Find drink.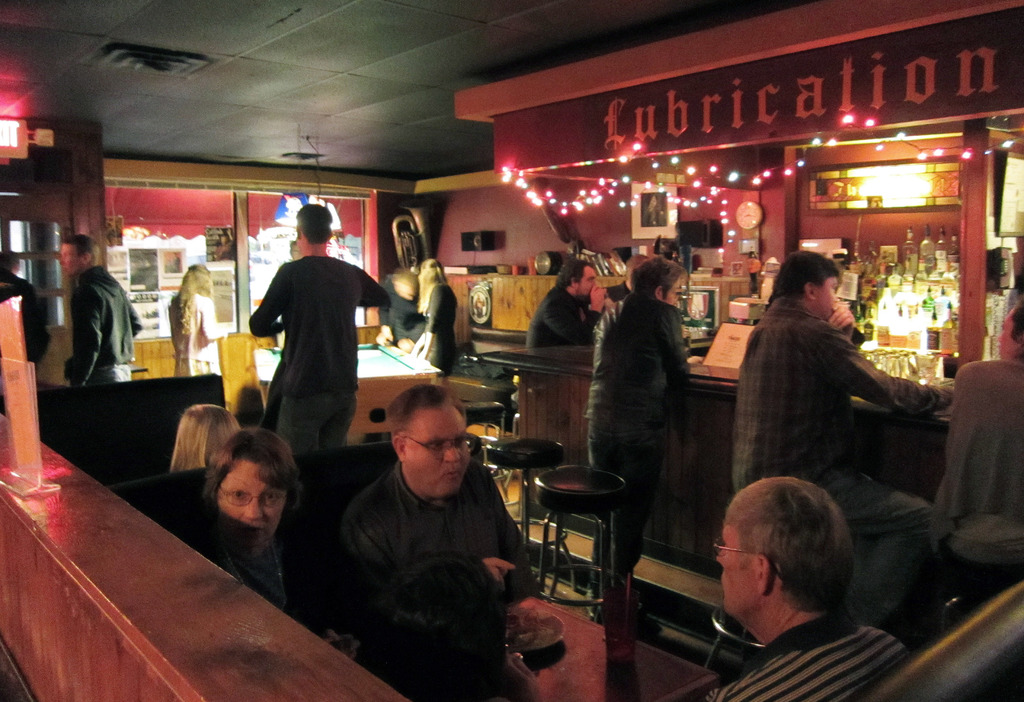
890,303,908,349.
